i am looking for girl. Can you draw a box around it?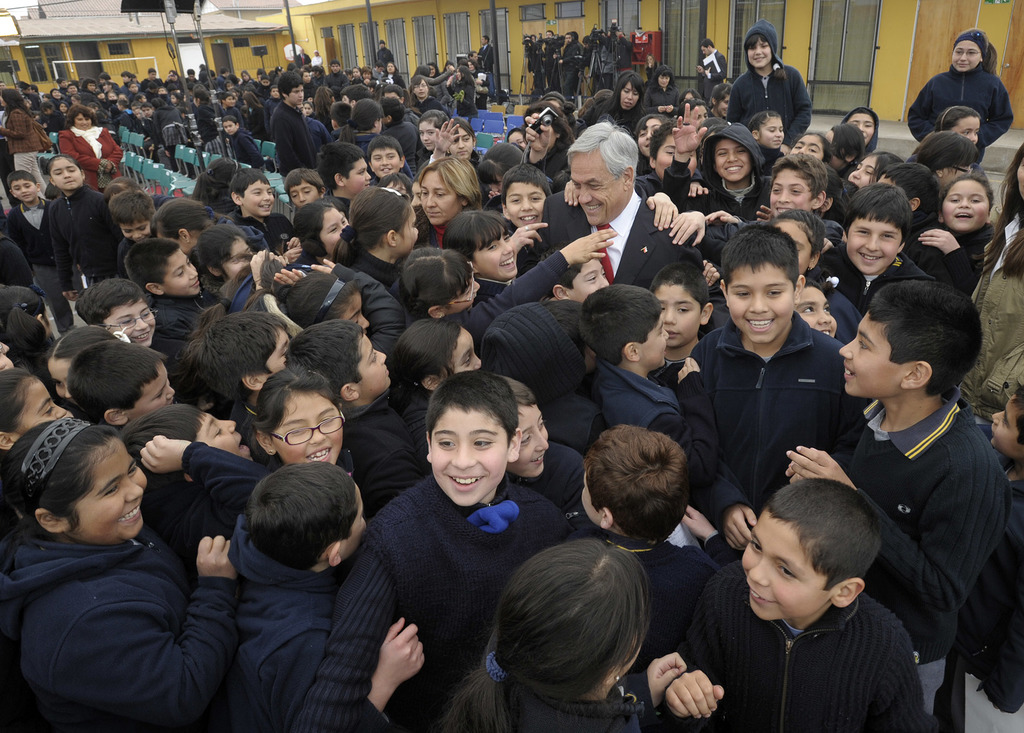
Sure, the bounding box is bbox(397, 228, 617, 352).
